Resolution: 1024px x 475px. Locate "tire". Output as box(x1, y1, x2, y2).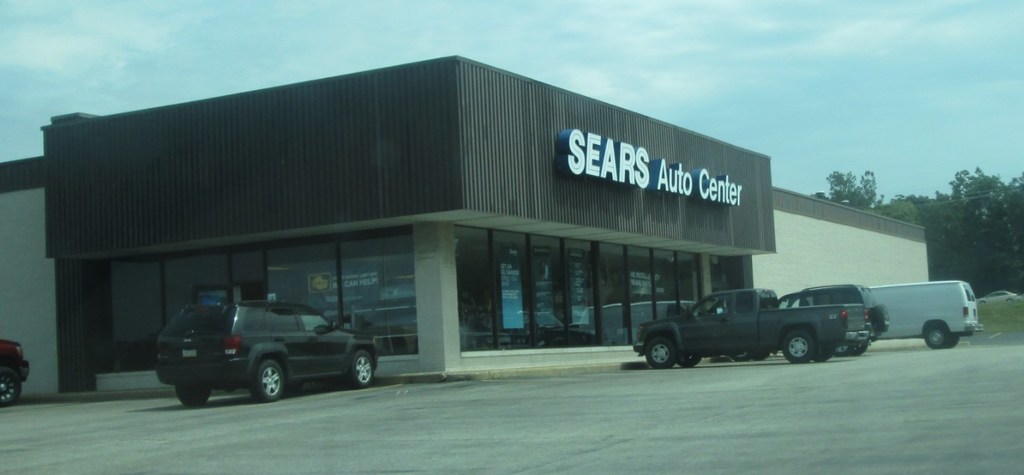
box(351, 346, 374, 387).
